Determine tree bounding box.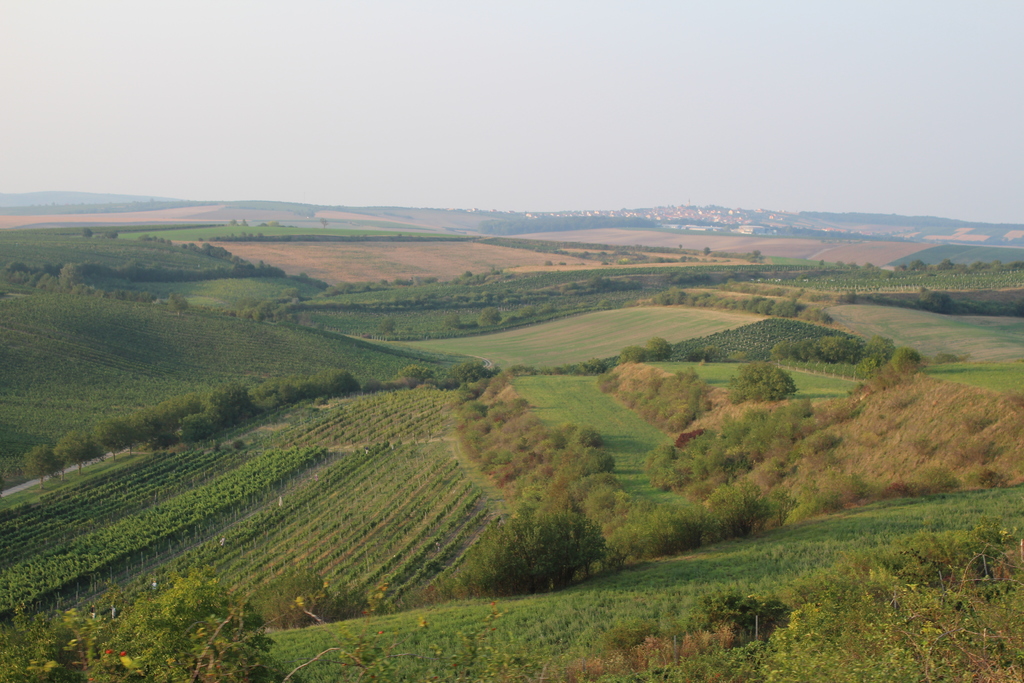
Determined: locate(463, 270, 472, 279).
